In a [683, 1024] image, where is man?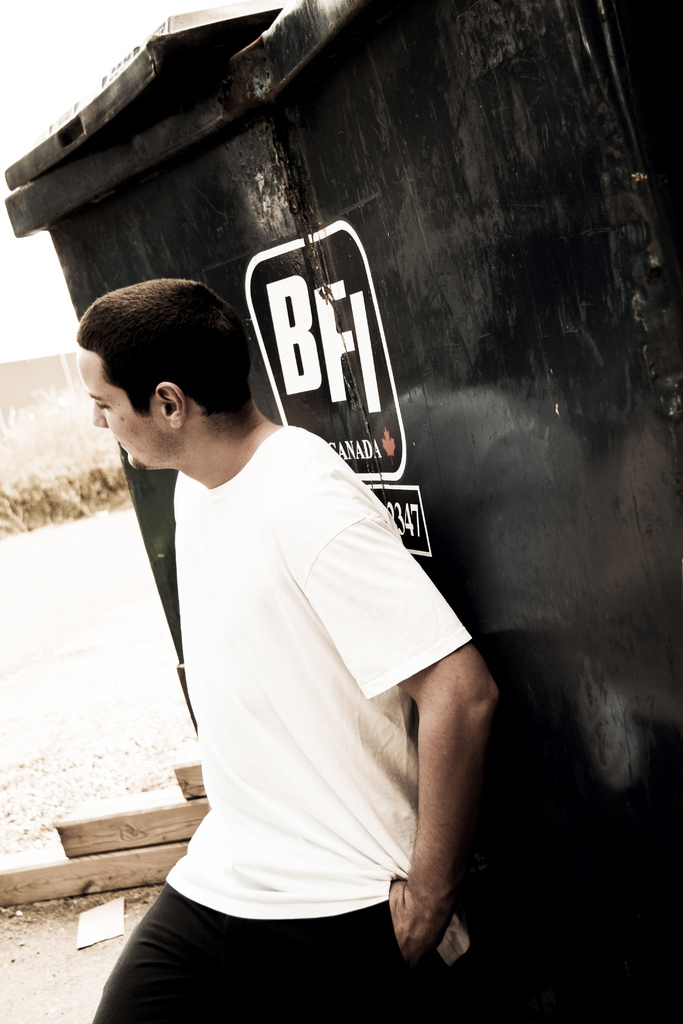
left=81, top=182, right=509, bottom=1002.
